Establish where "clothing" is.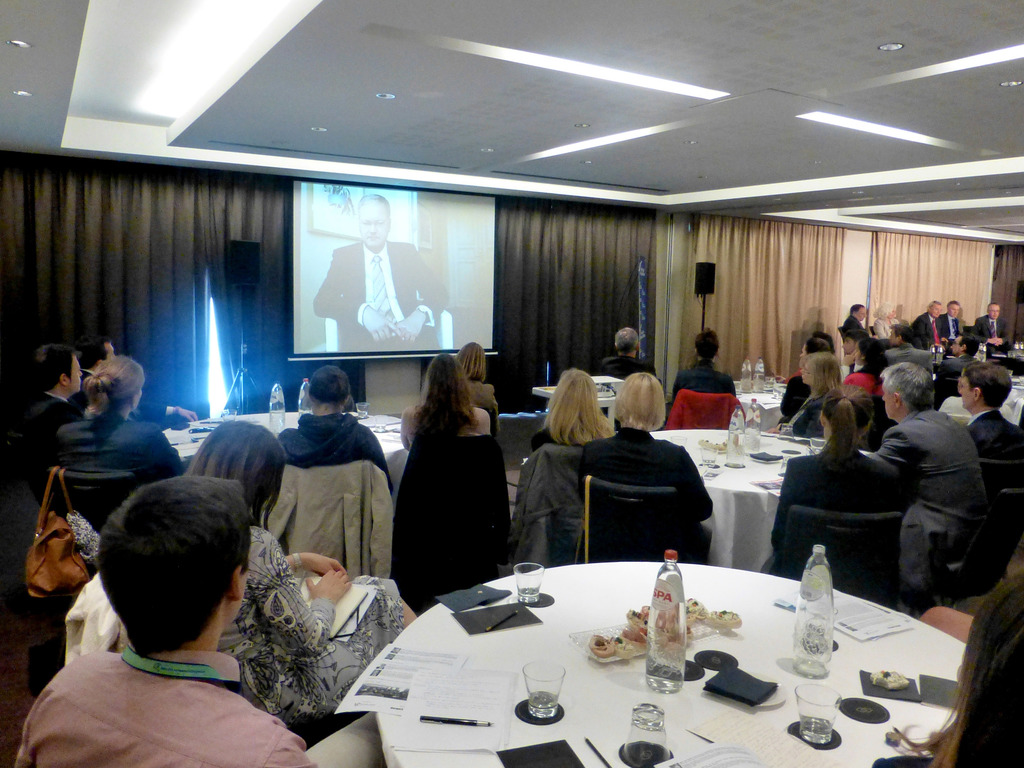
Established at box(783, 372, 808, 420).
